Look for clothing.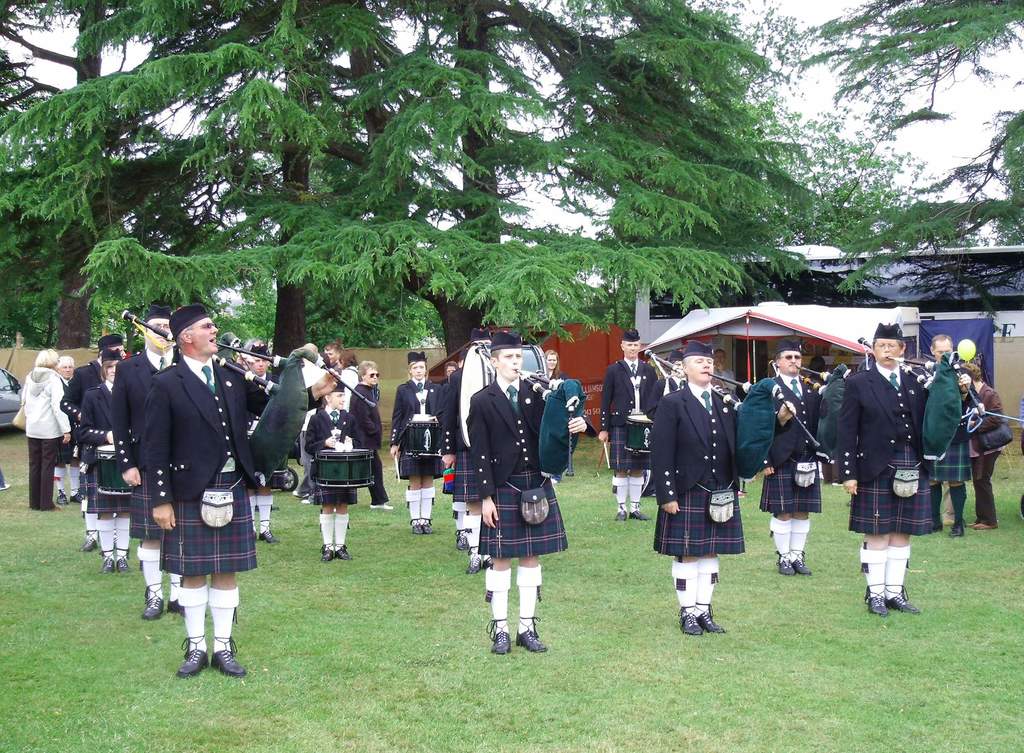
Found: (967,384,1005,525).
